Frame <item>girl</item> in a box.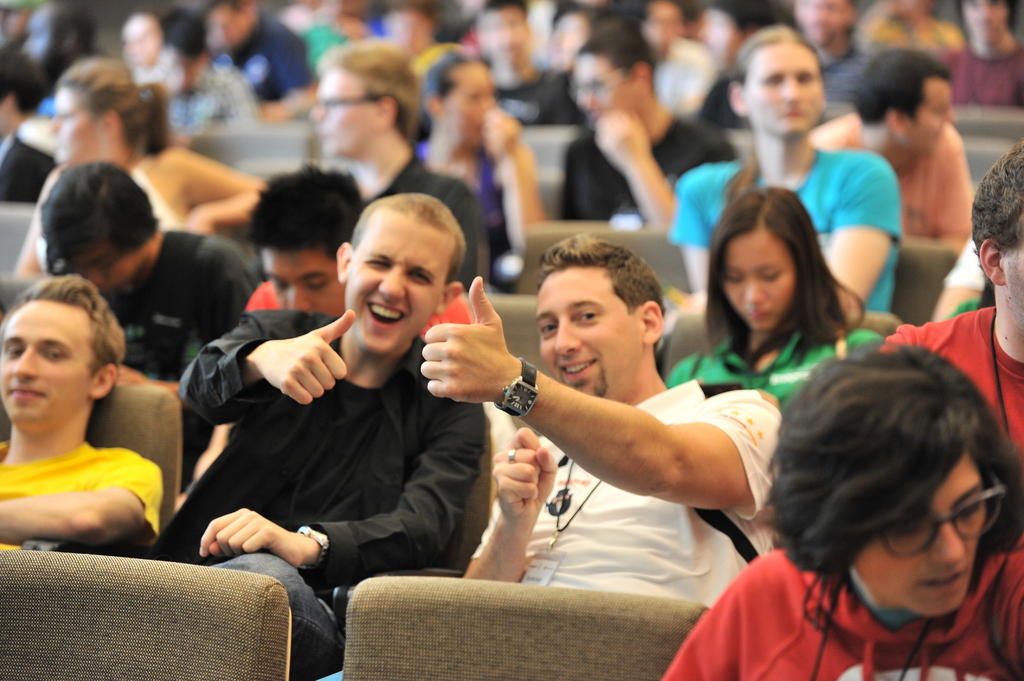
locate(13, 60, 263, 275).
